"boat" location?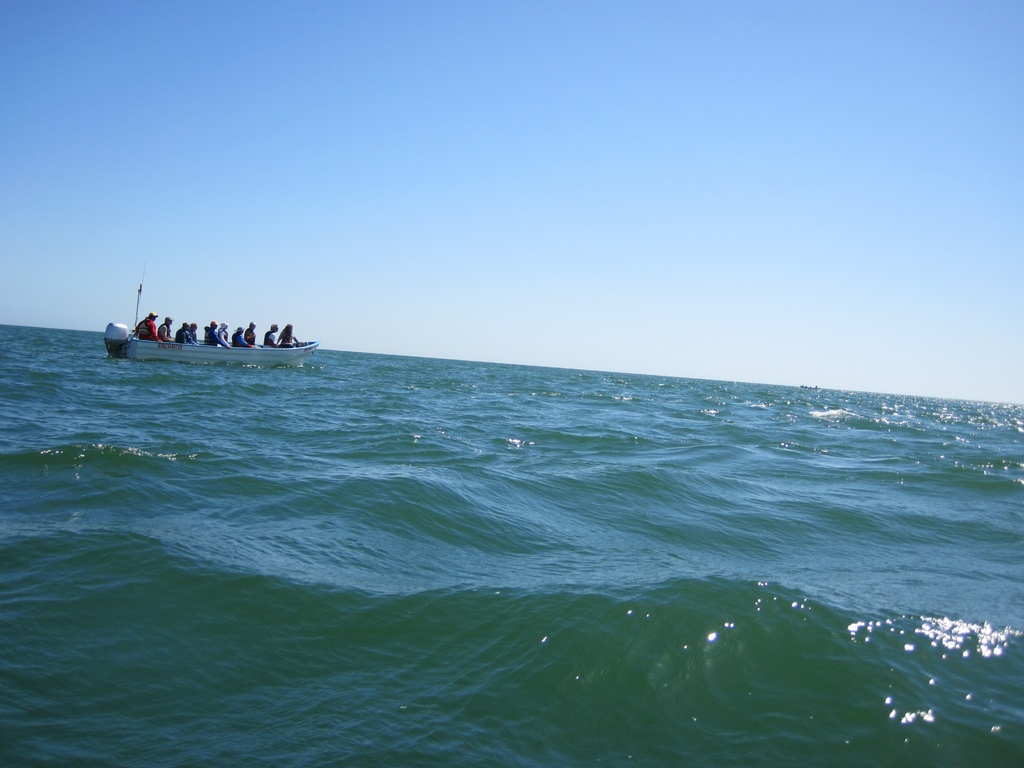
{"left": 102, "top": 257, "right": 317, "bottom": 369}
